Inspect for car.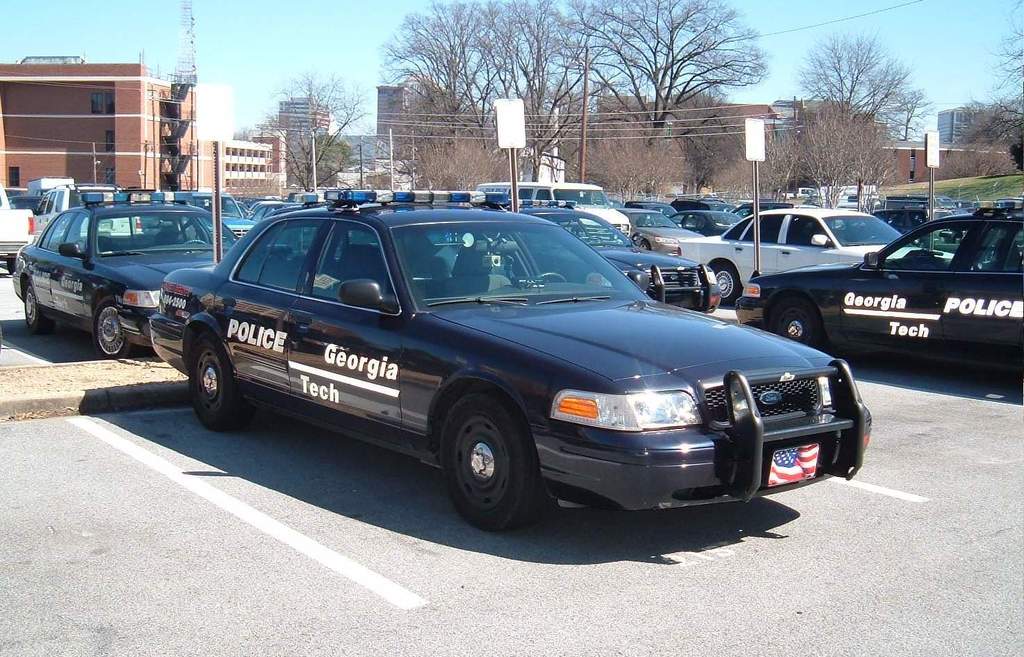
Inspection: 510, 178, 640, 234.
